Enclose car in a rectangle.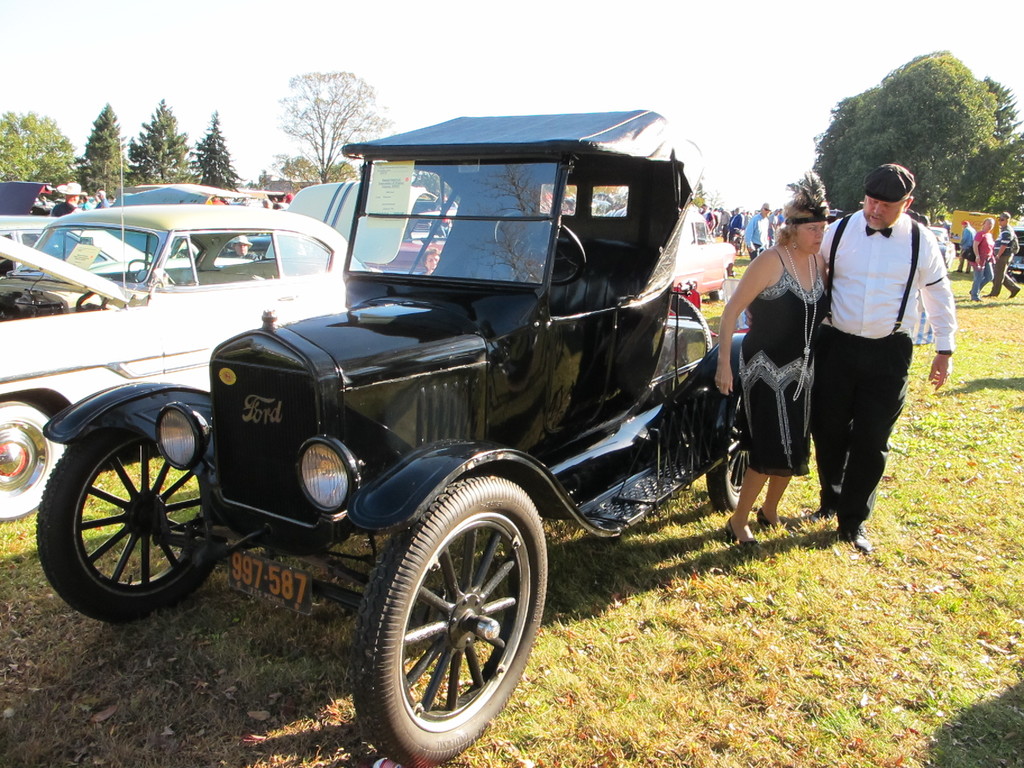
33, 111, 748, 767.
